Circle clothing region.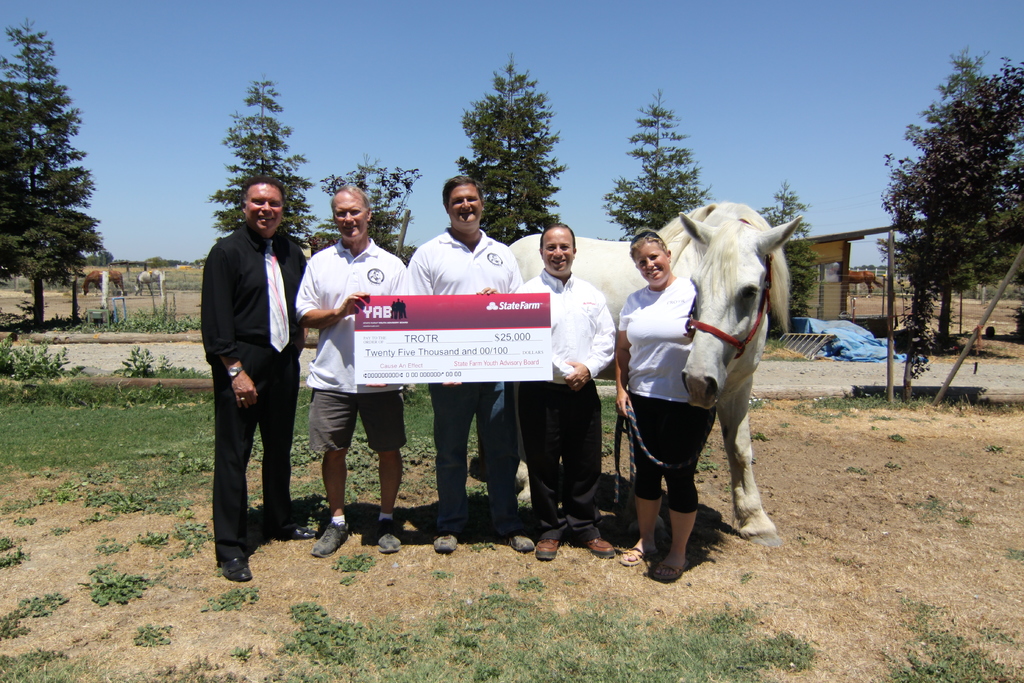
Region: rect(200, 159, 307, 535).
